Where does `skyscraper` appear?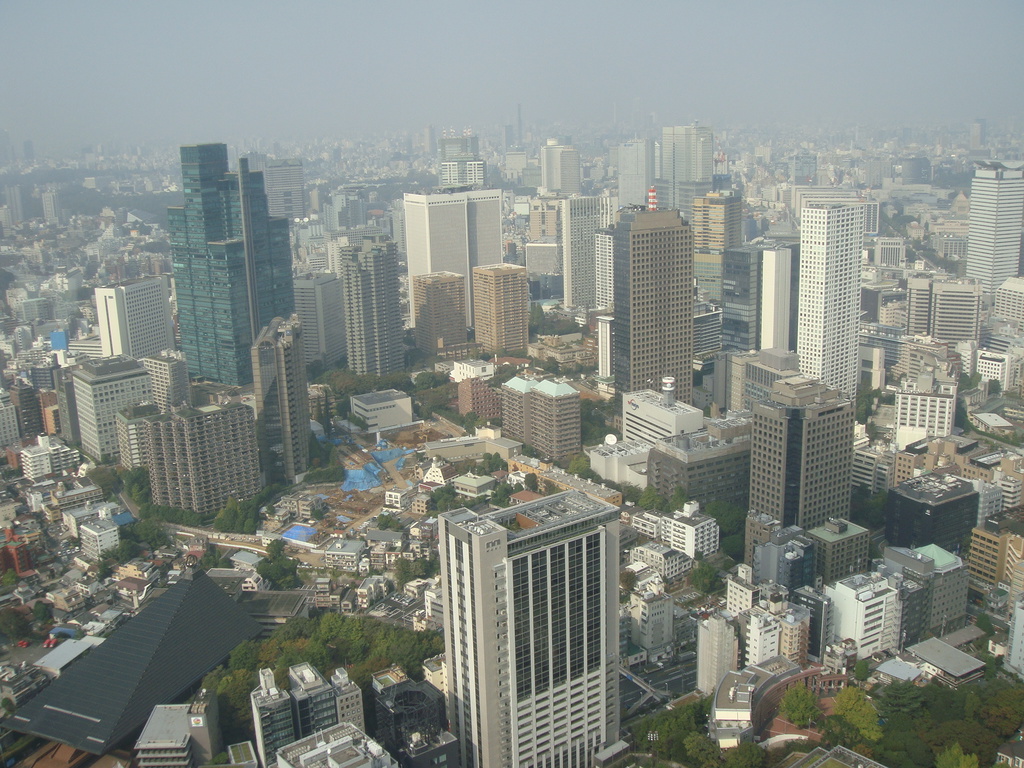
Appears at box=[291, 662, 337, 739].
